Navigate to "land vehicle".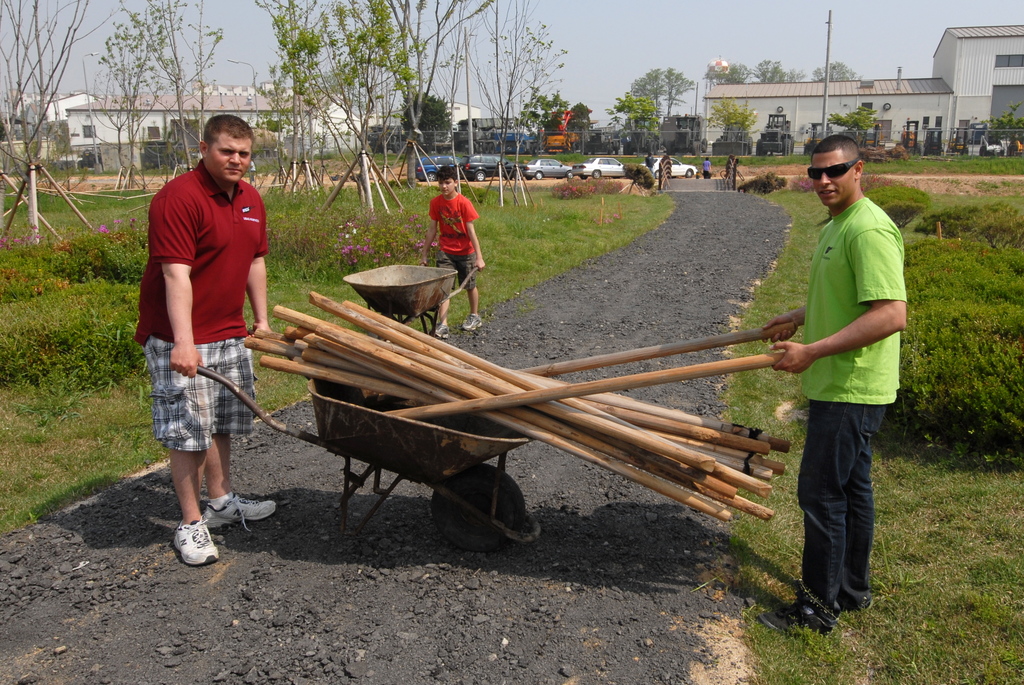
Navigation target: box=[544, 115, 592, 146].
